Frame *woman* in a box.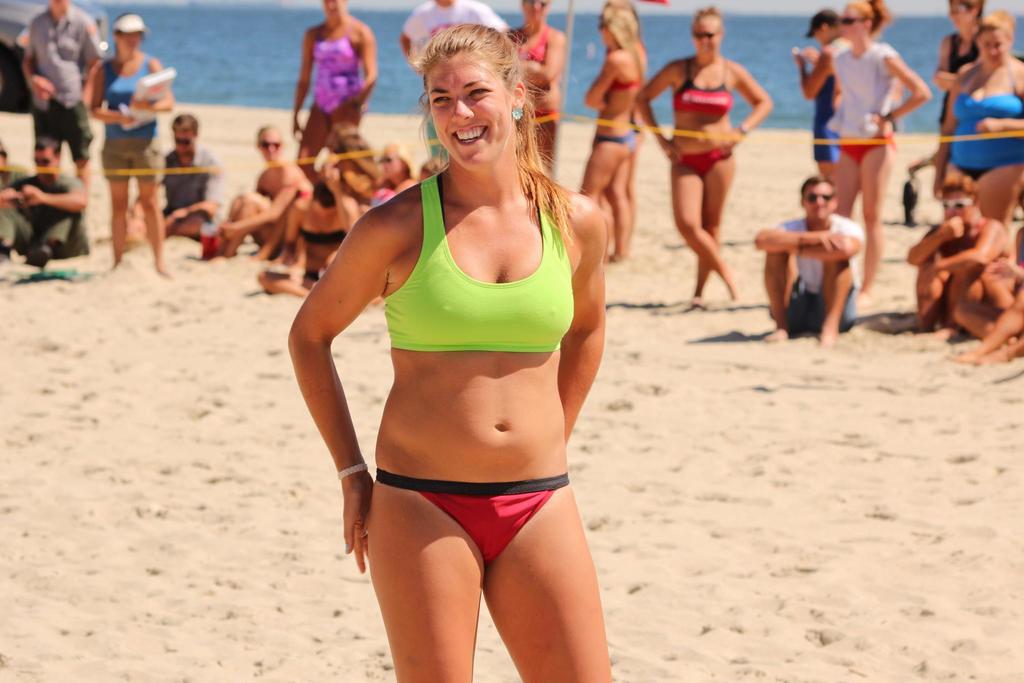
<box>273,157,365,279</box>.
